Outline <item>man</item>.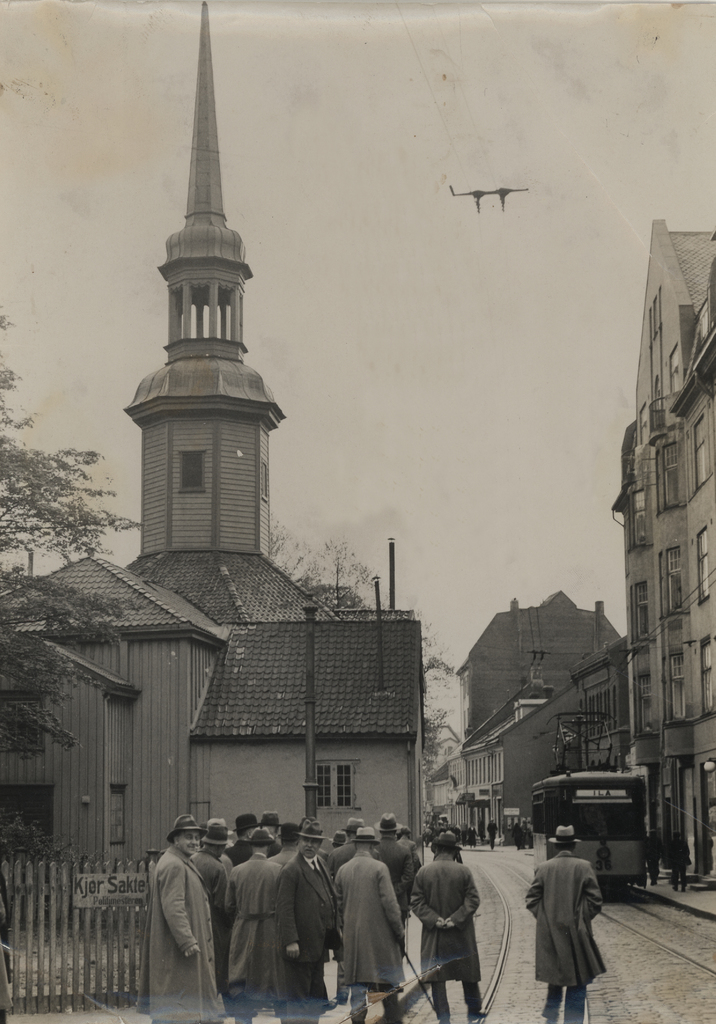
Outline: select_region(527, 824, 602, 1023).
